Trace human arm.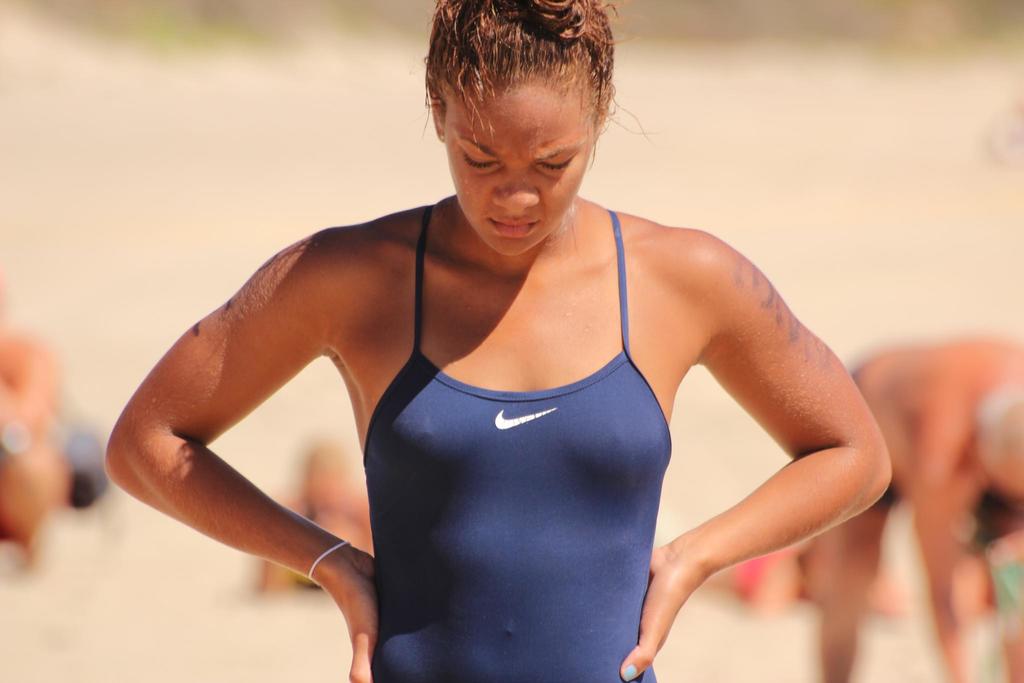
Traced to bbox(101, 230, 397, 682).
